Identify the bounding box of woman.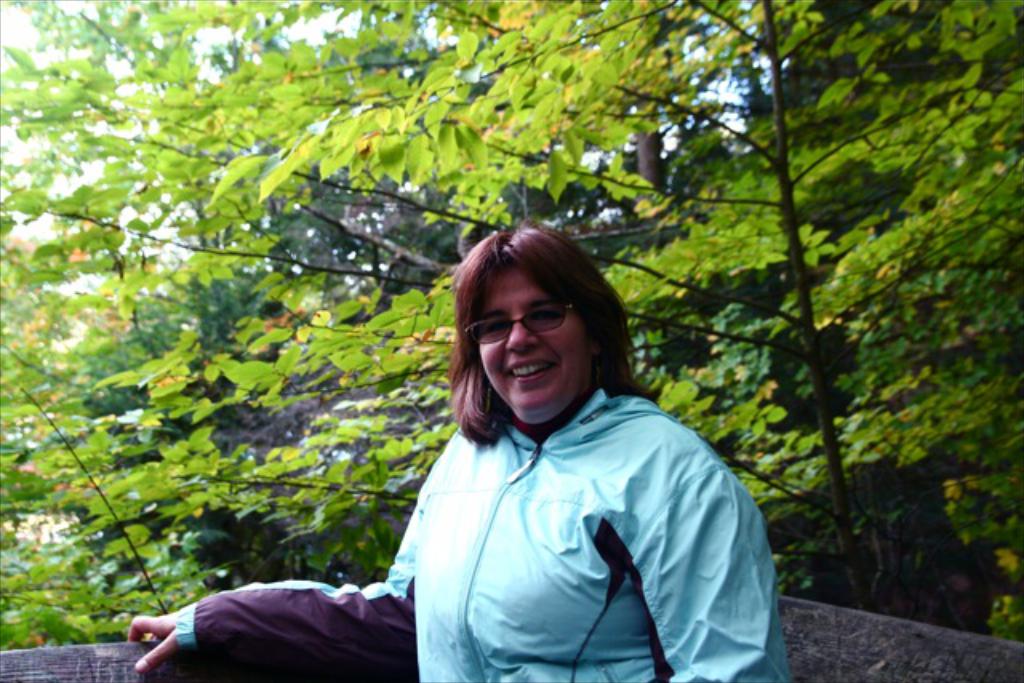
(128,219,795,681).
